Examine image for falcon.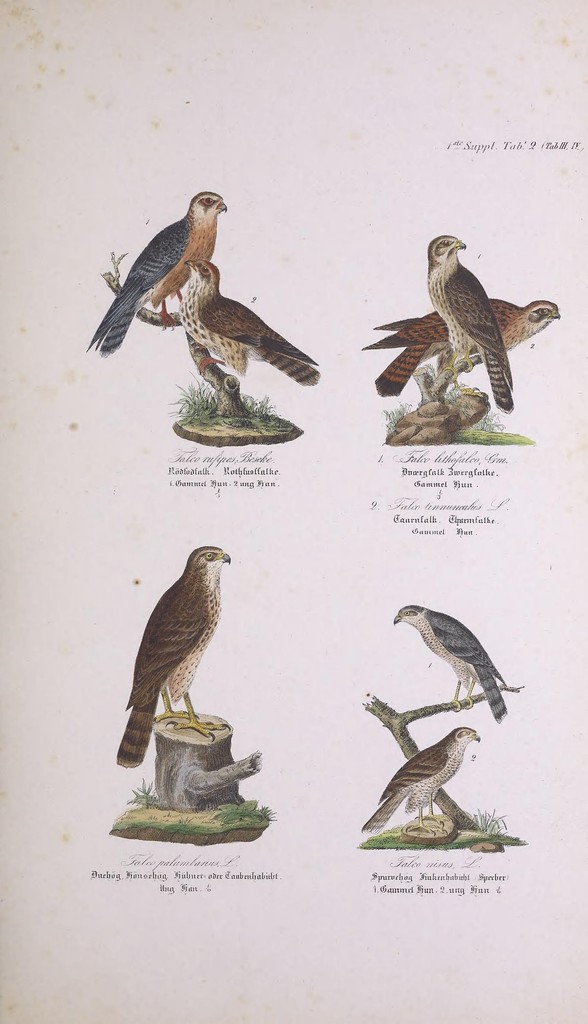
Examination result: crop(356, 291, 563, 399).
